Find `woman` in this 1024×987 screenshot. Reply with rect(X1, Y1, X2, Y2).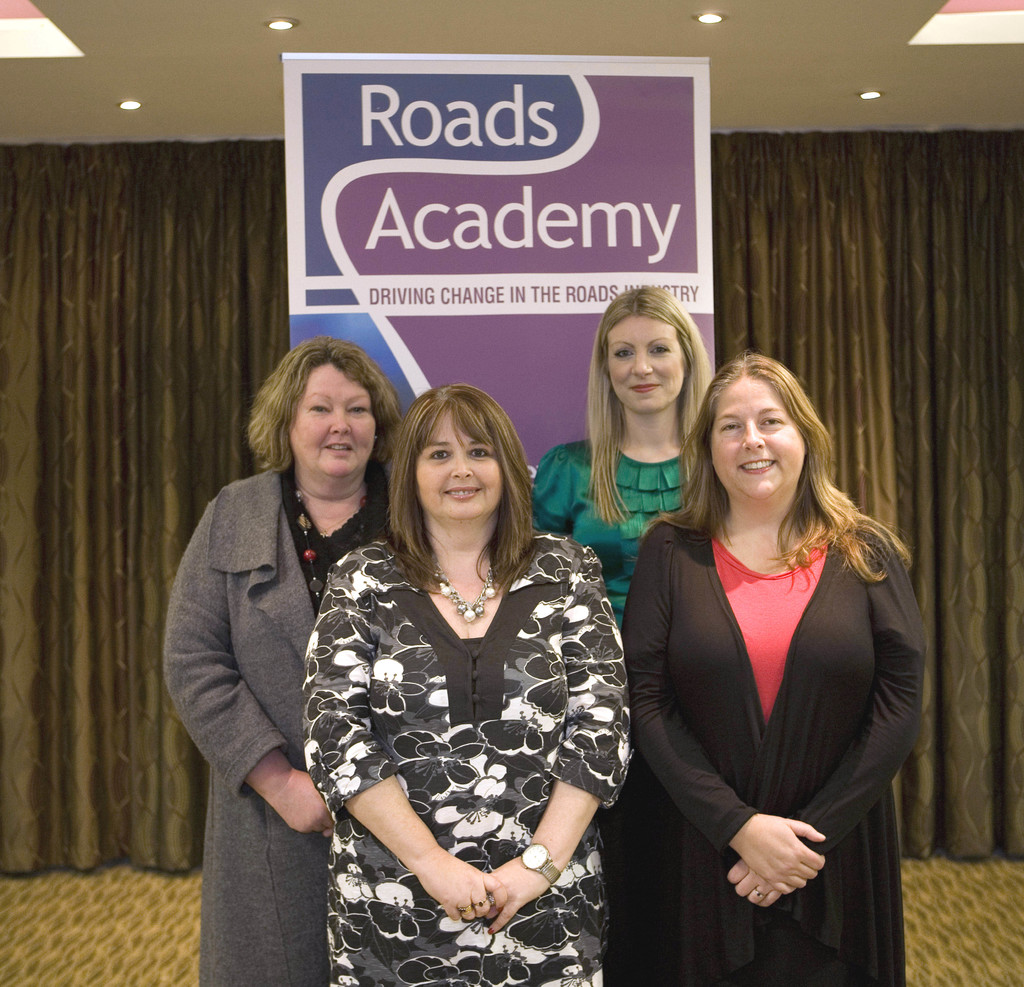
rect(292, 354, 630, 977).
